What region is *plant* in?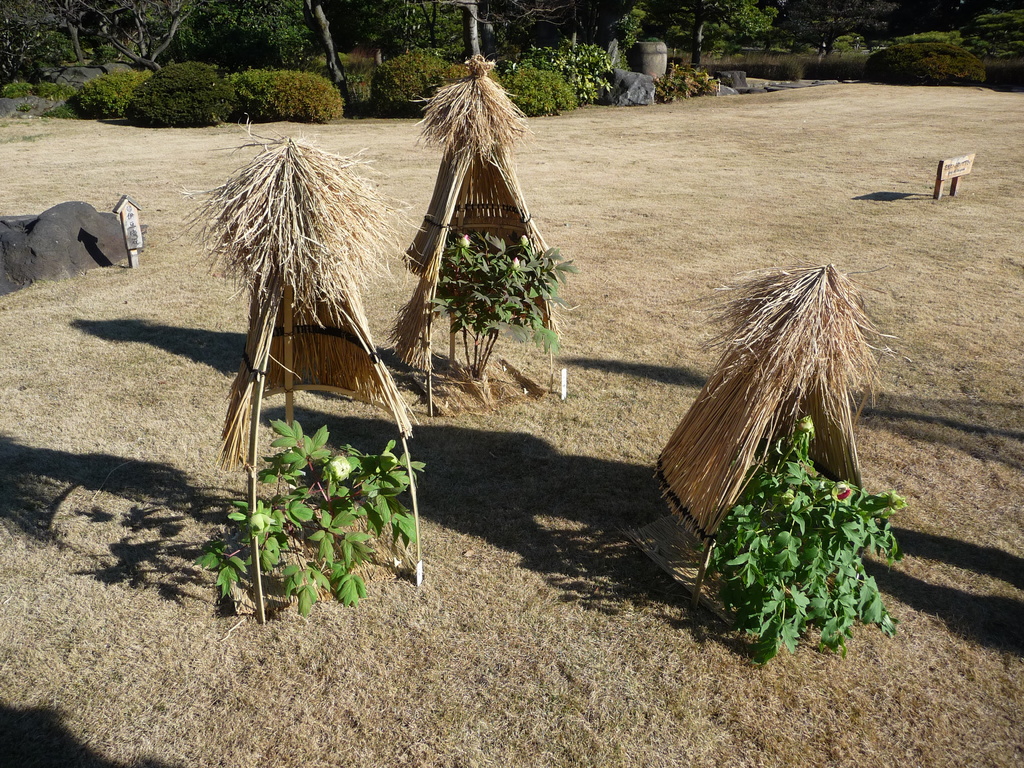
804, 49, 872, 79.
